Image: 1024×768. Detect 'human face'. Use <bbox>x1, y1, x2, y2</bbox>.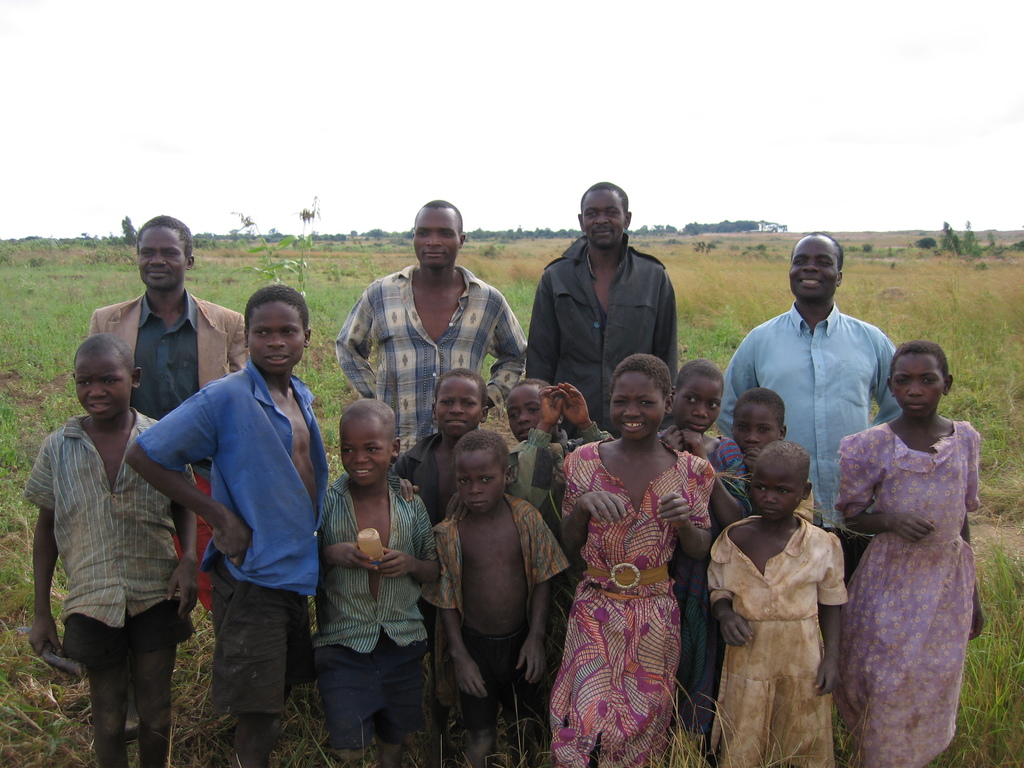
<bbox>675, 385, 719, 426</bbox>.
